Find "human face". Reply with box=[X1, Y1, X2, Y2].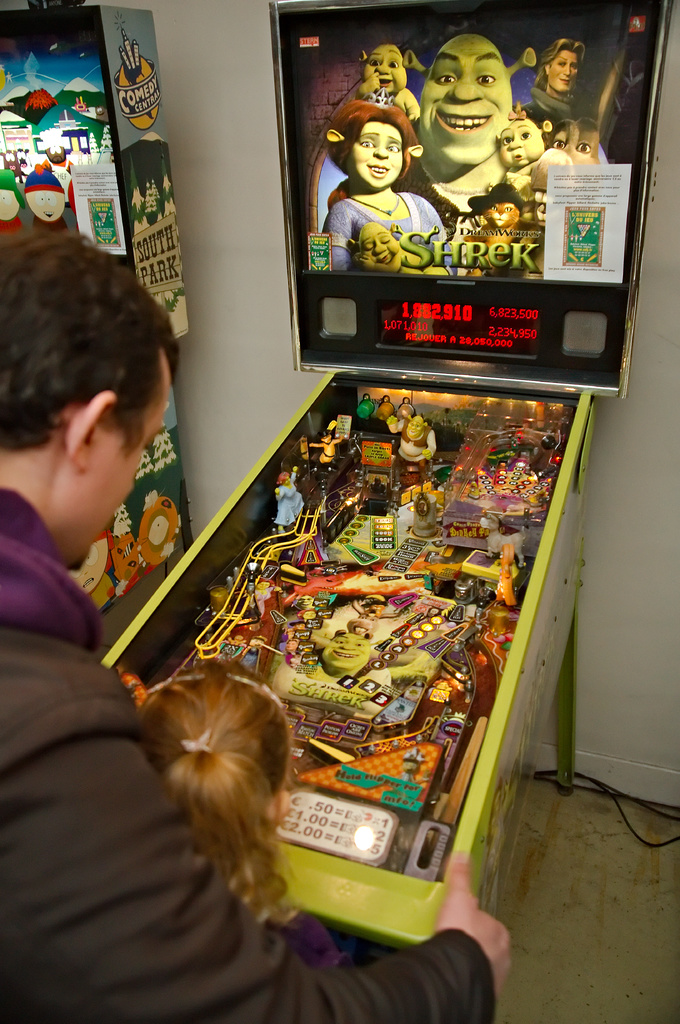
box=[549, 50, 580, 93].
